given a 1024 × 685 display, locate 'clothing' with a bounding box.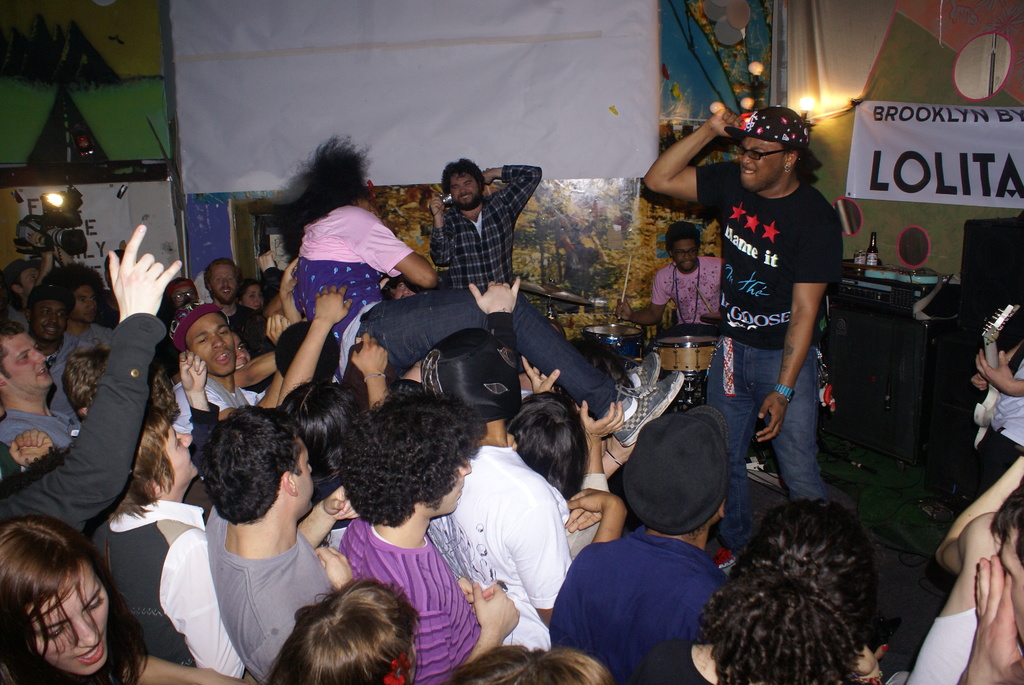
Located: 913 610 974 684.
